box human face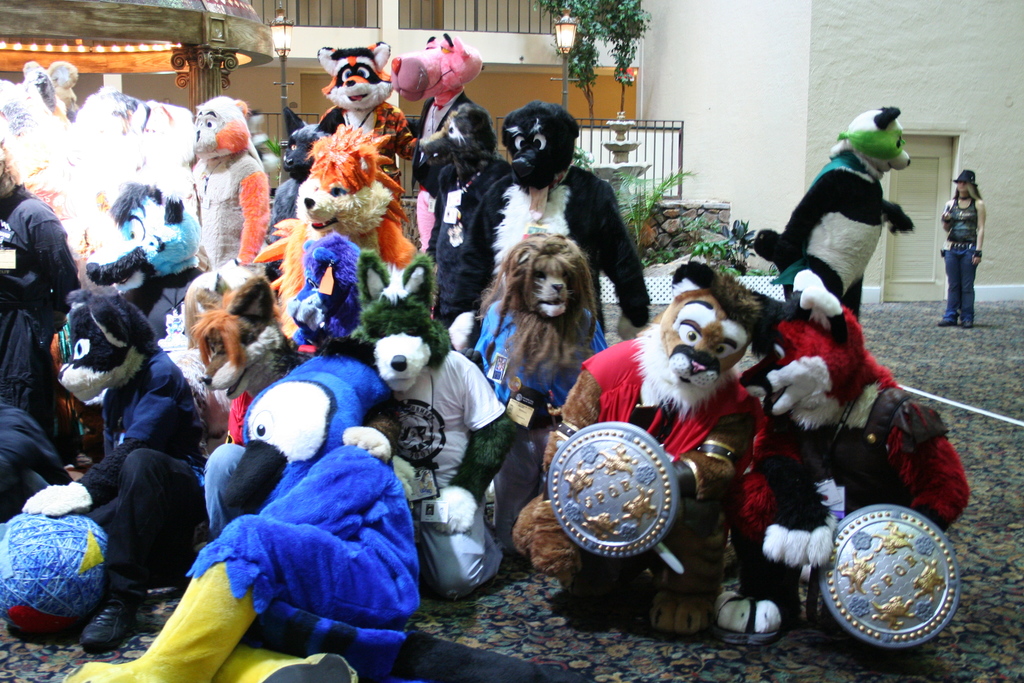
955,180,967,195
